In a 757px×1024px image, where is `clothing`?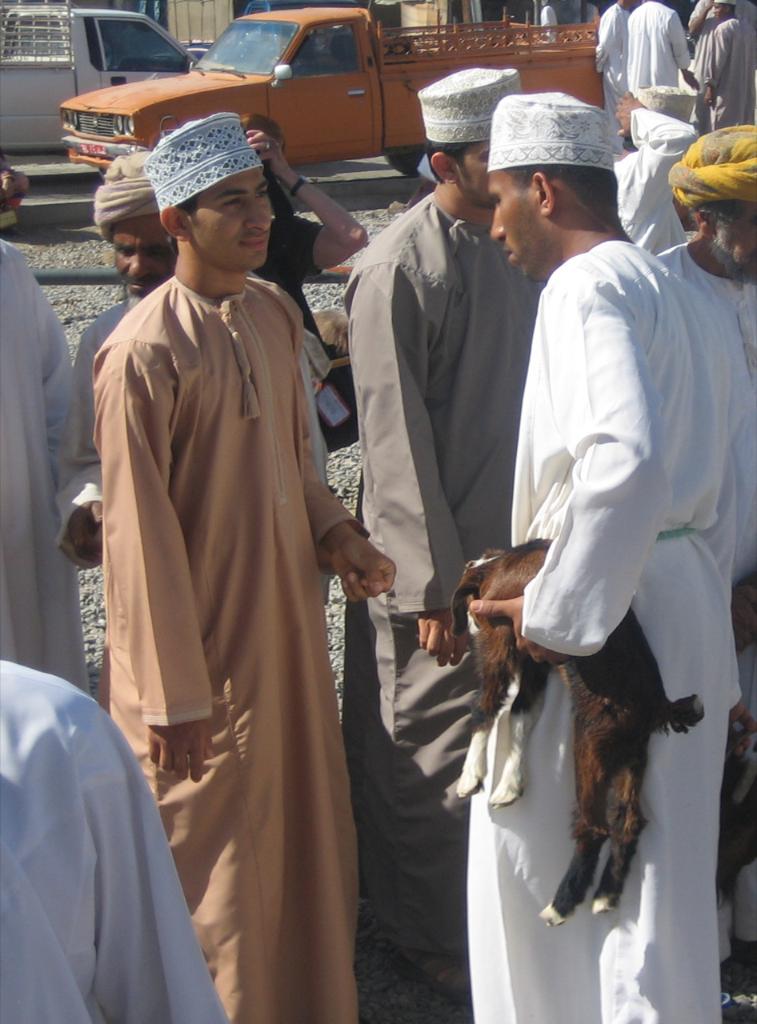
42/301/317/577.
